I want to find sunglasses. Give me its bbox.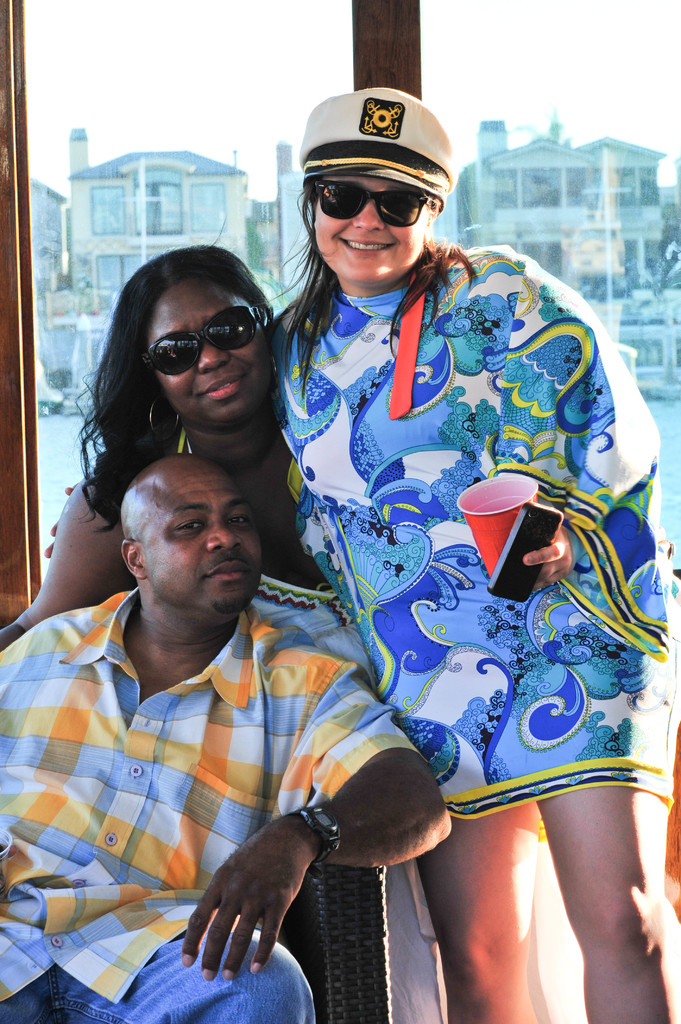
<bbox>142, 308, 273, 378</bbox>.
